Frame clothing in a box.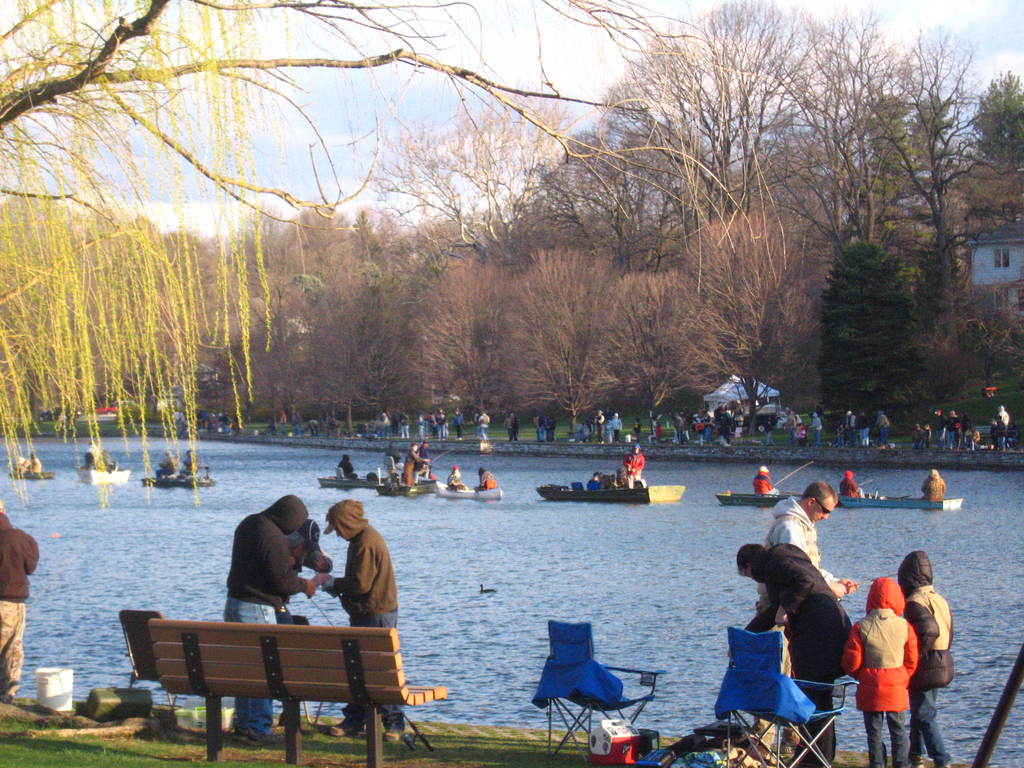
rect(739, 540, 848, 668).
